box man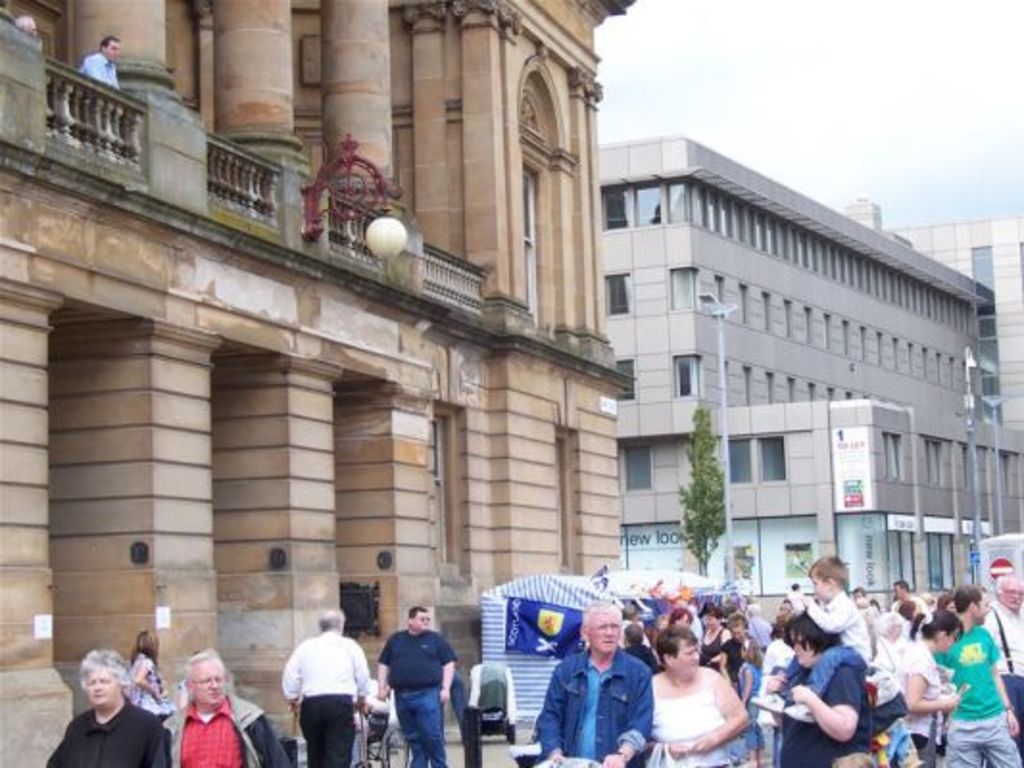
bbox=[37, 653, 163, 766]
